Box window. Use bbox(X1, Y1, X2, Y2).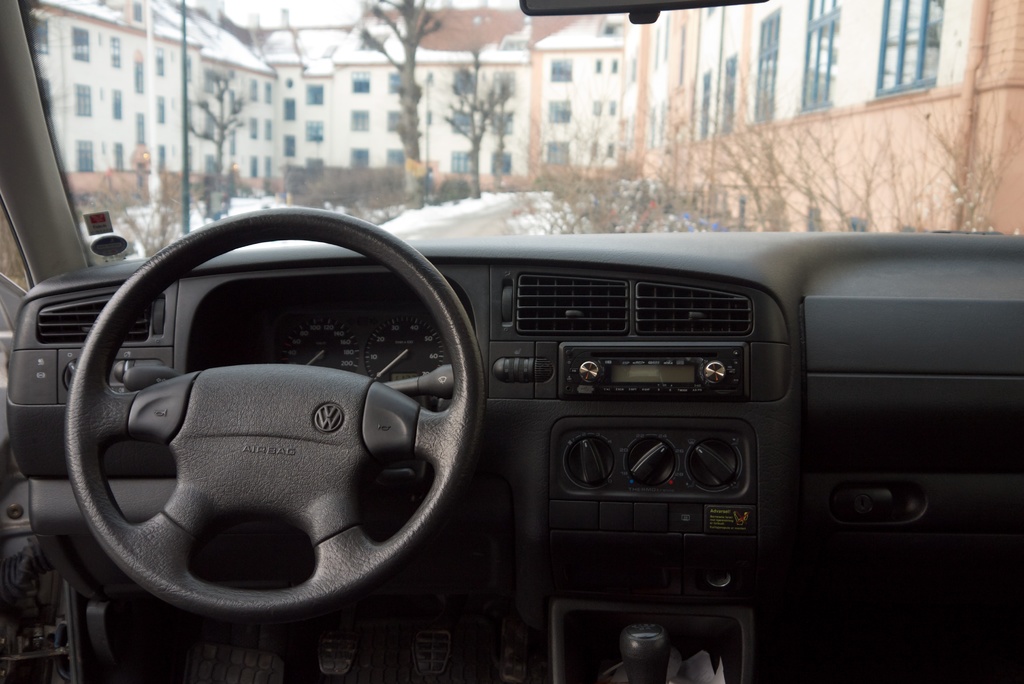
bbox(107, 32, 125, 76).
